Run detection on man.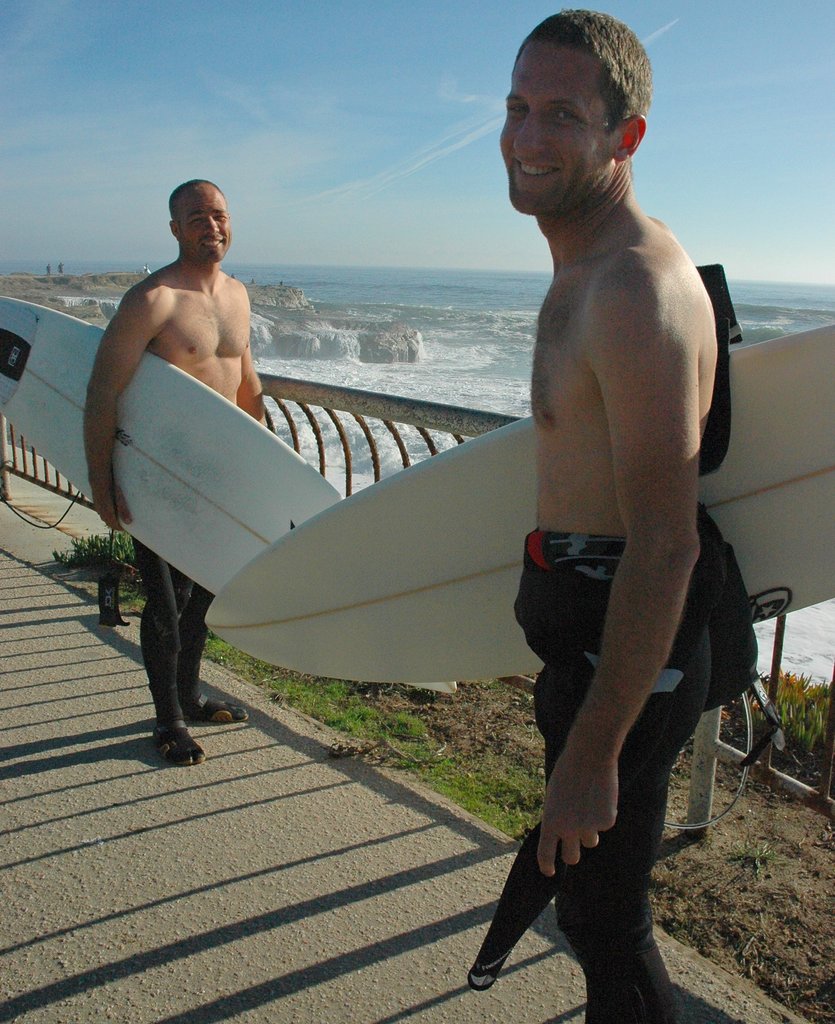
Result: (left=496, top=4, right=723, bottom=1023).
